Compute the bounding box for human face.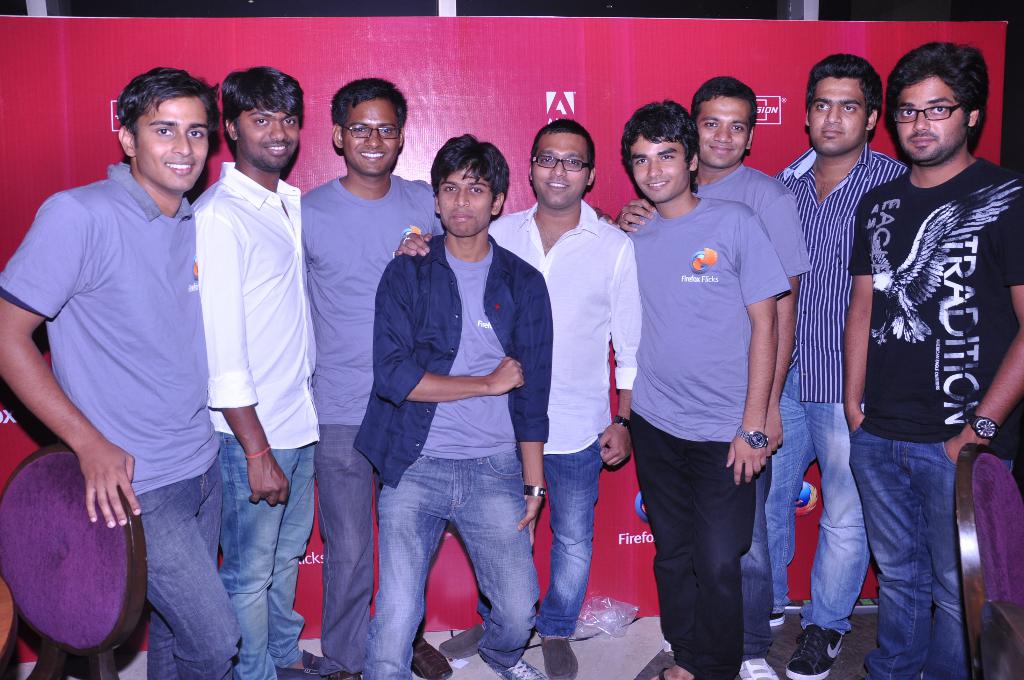
bbox(808, 75, 870, 160).
